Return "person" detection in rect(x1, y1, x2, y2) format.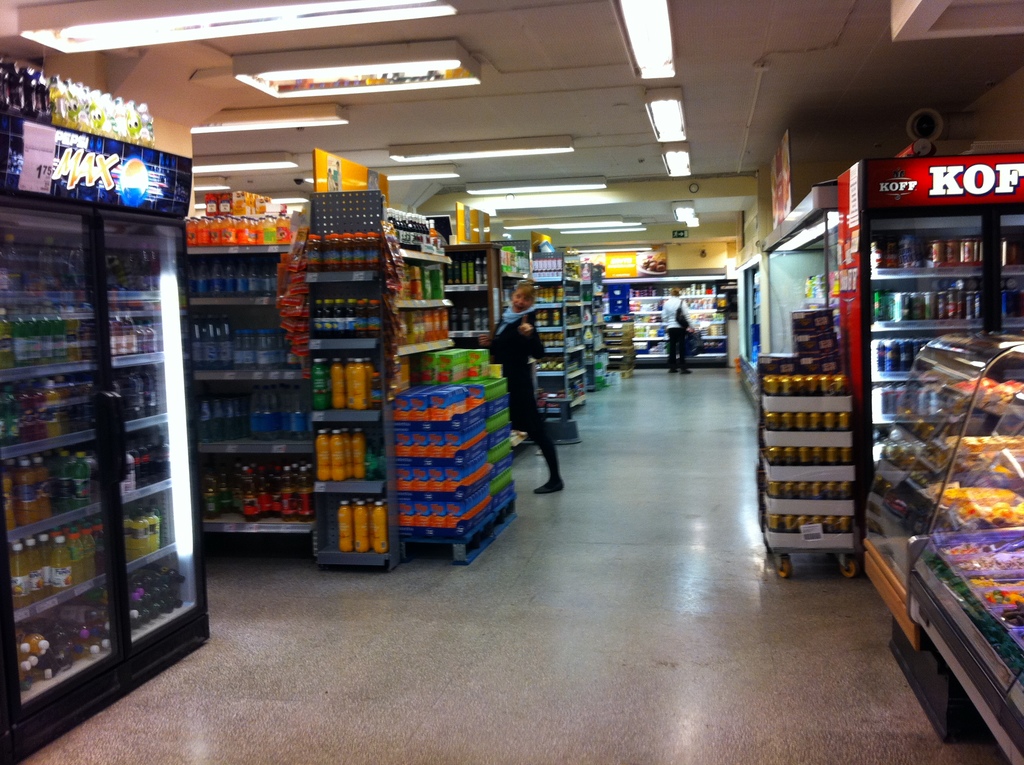
rect(476, 278, 566, 493).
